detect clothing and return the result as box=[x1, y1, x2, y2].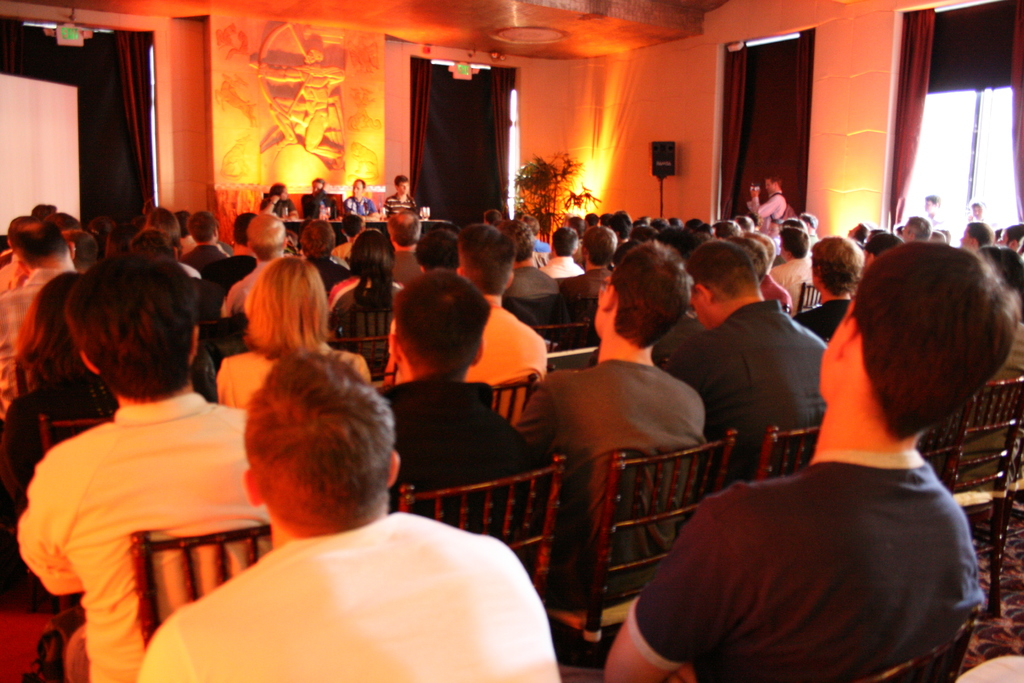
box=[138, 507, 563, 682].
